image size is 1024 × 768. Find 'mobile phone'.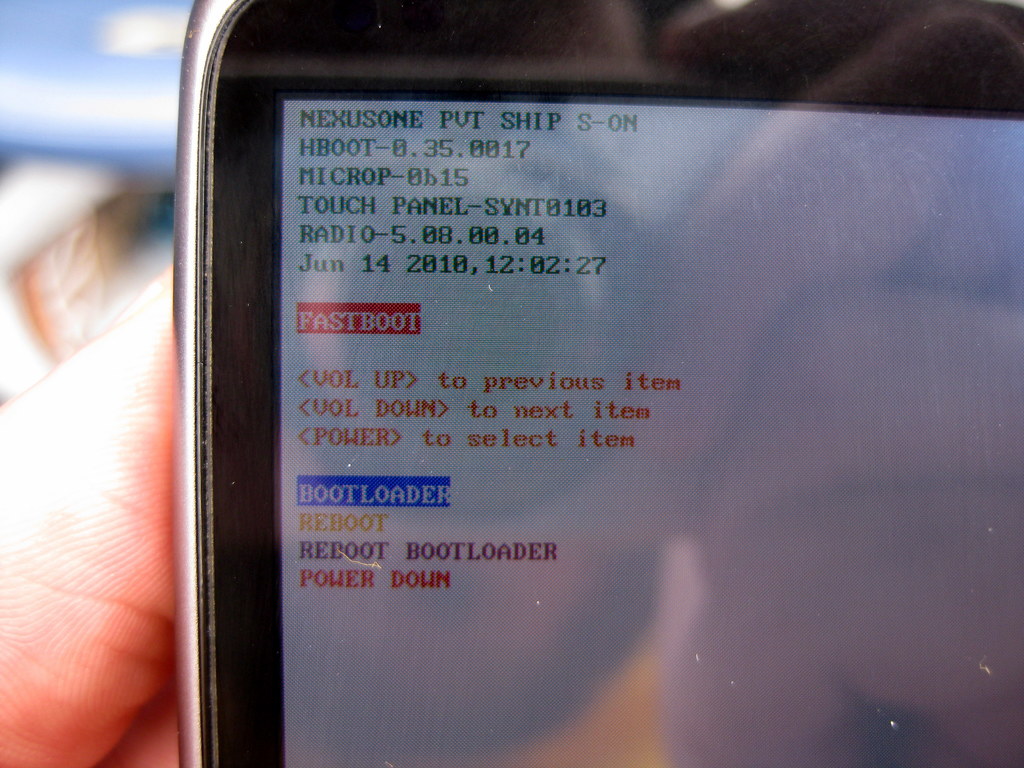
BBox(128, 0, 1023, 767).
